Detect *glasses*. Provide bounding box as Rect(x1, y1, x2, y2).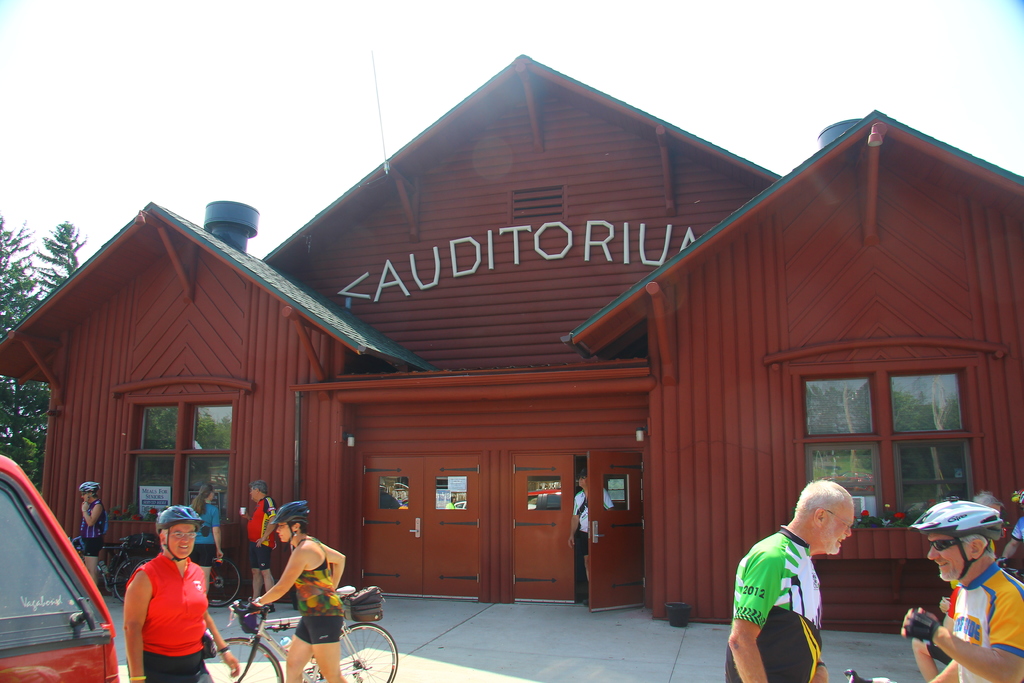
Rect(822, 509, 854, 531).
